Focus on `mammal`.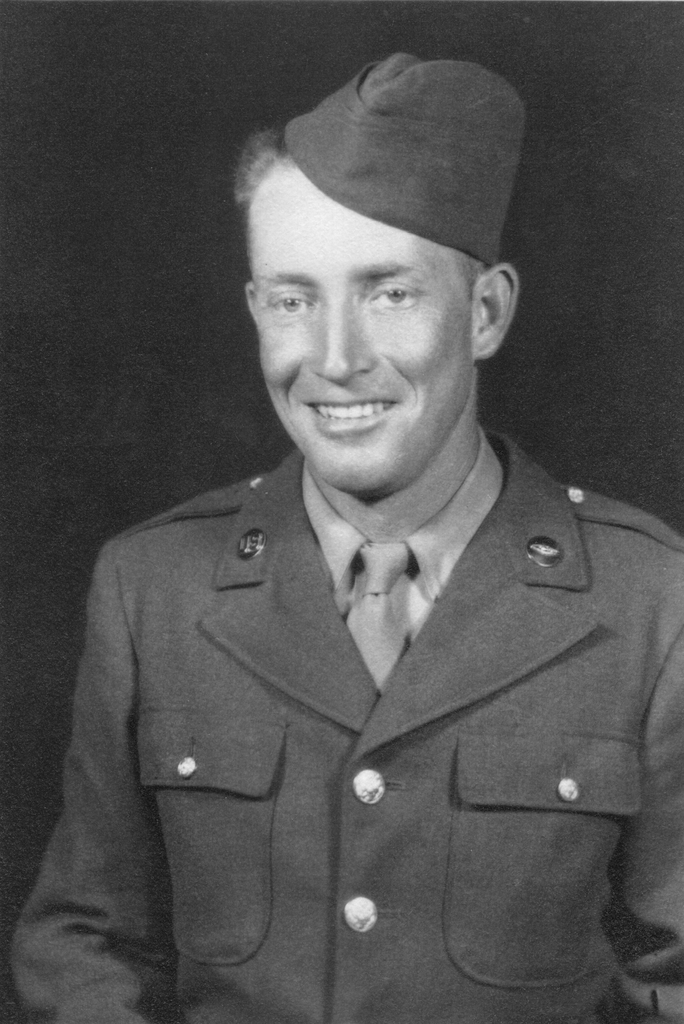
Focused at {"x1": 8, "y1": 51, "x2": 683, "y2": 1023}.
